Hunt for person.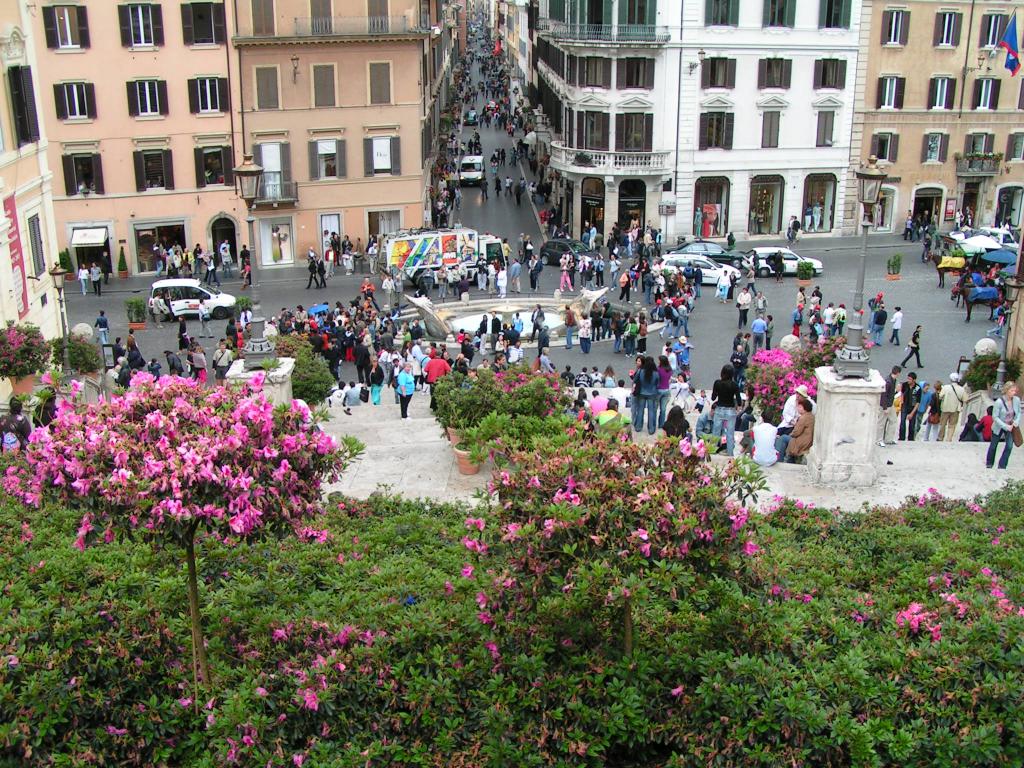
Hunted down at {"left": 364, "top": 355, "right": 383, "bottom": 404}.
